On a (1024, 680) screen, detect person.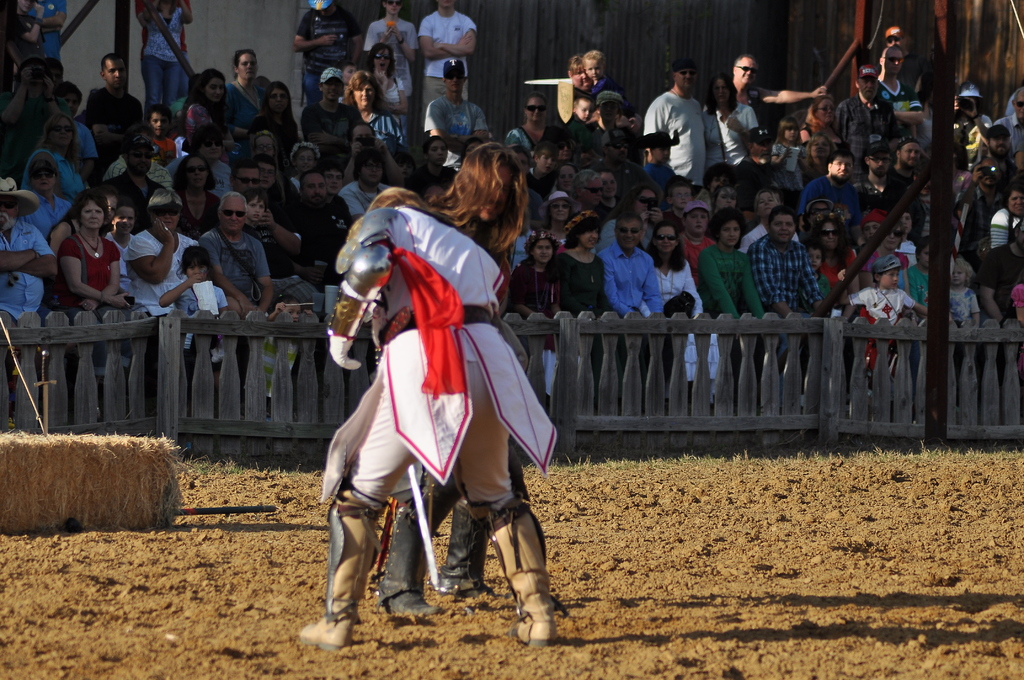
detection(738, 131, 781, 197).
